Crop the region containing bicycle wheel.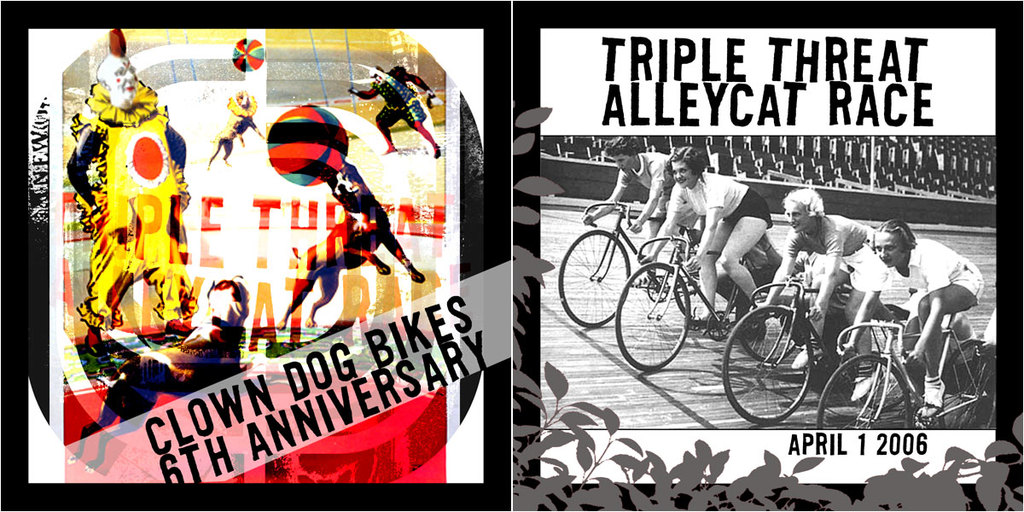
Crop region: box(724, 303, 813, 422).
